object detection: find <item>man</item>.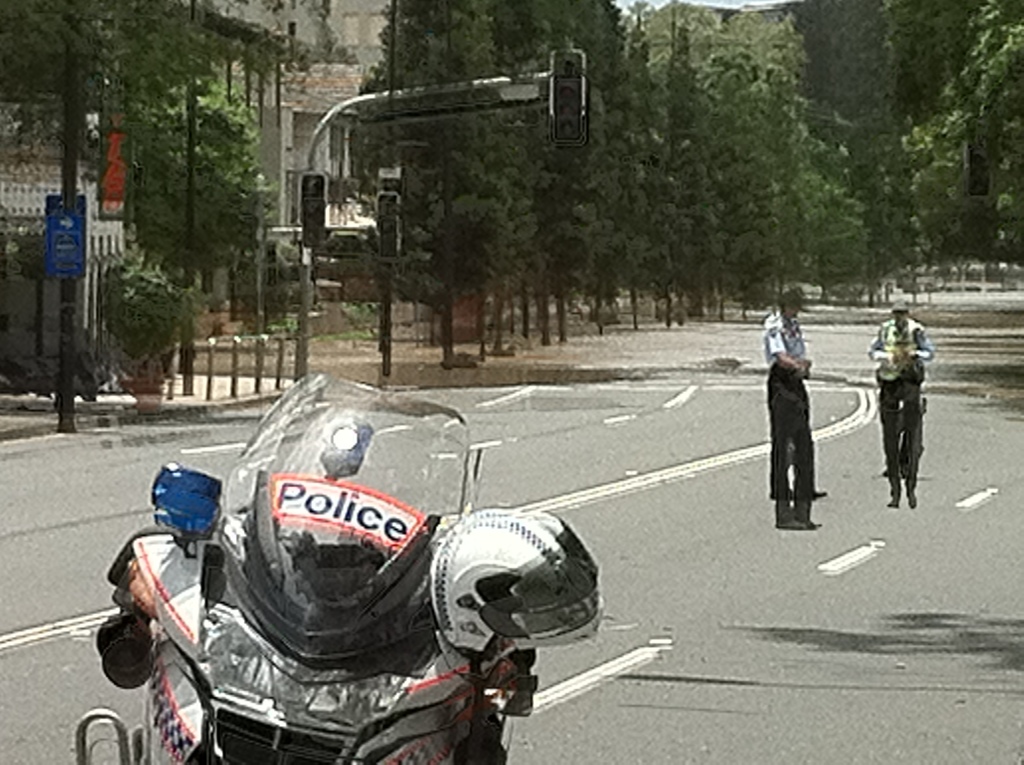
760, 286, 840, 549.
